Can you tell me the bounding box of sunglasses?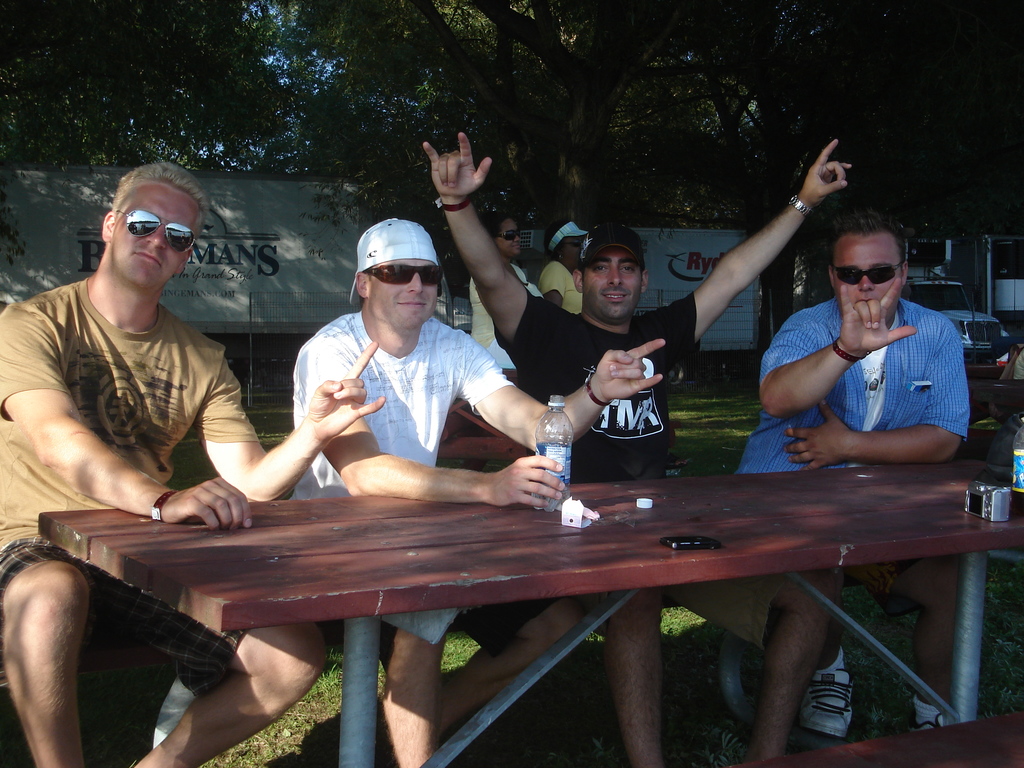
<box>367,266,447,284</box>.
